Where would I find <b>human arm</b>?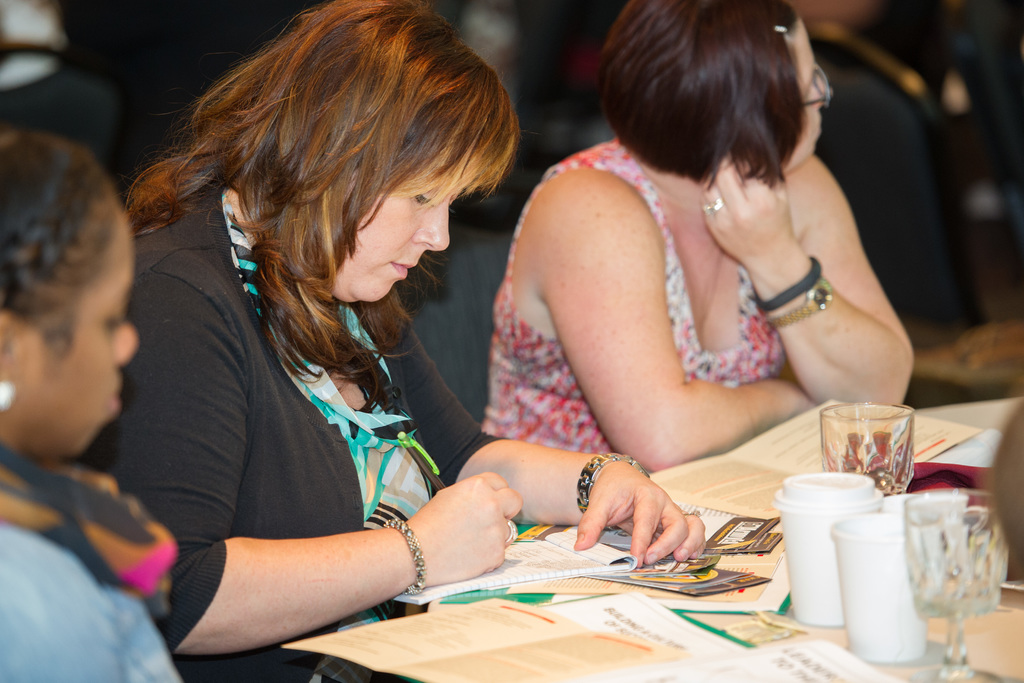
At <region>165, 447, 520, 651</region>.
